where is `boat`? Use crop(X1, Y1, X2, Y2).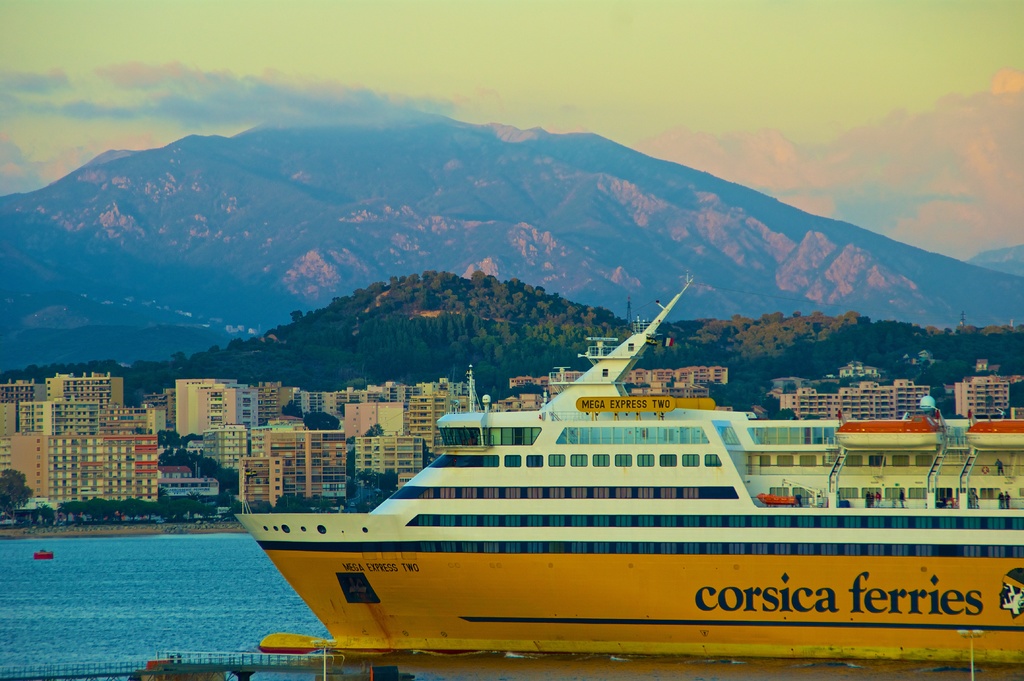
crop(833, 412, 945, 452).
